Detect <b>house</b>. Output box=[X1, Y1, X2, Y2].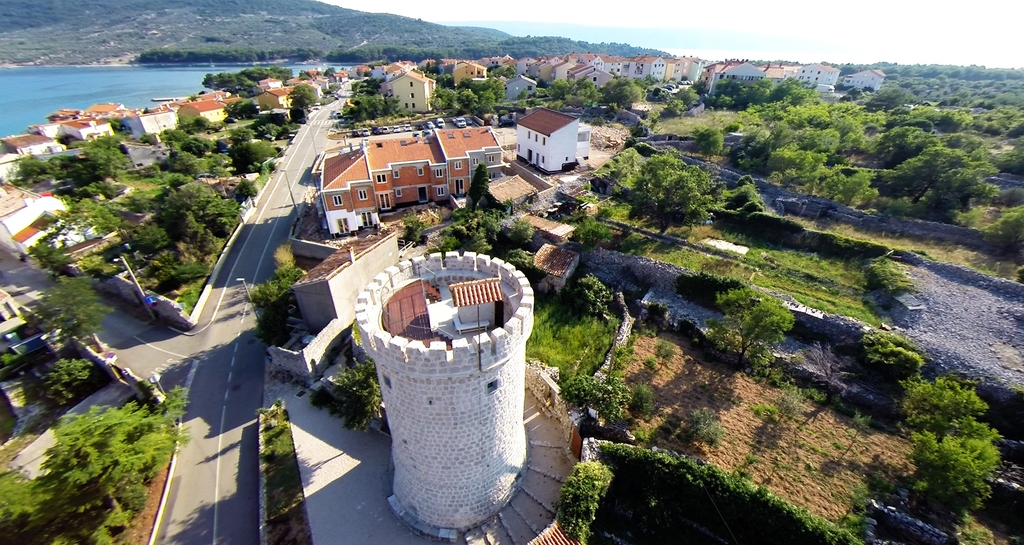
box=[507, 95, 597, 169].
